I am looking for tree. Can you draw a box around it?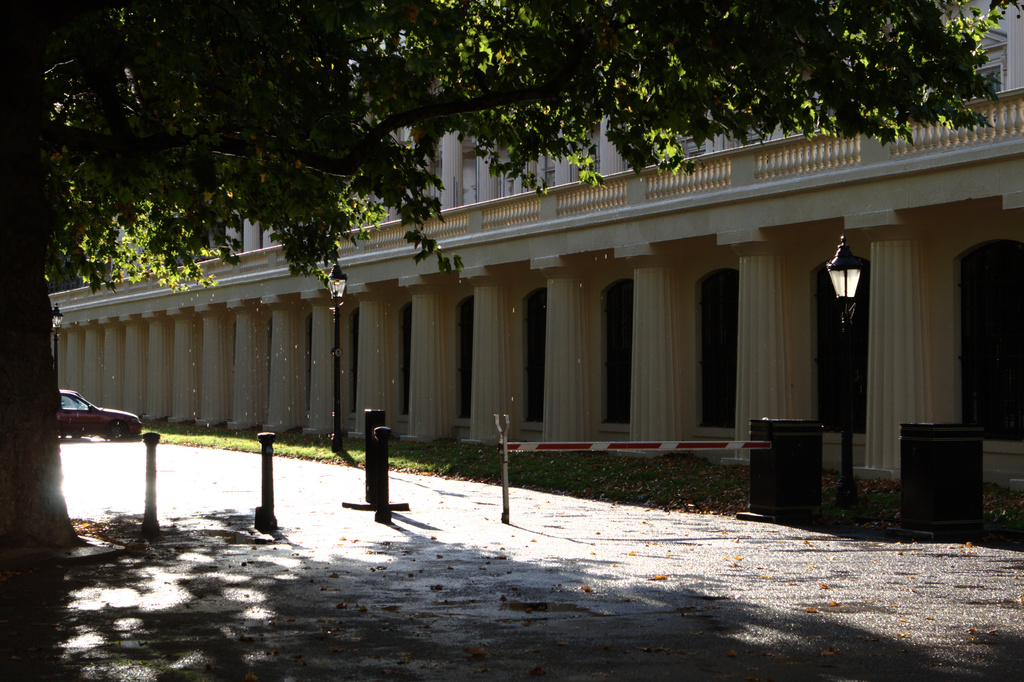
Sure, the bounding box is detection(0, 0, 1023, 681).
